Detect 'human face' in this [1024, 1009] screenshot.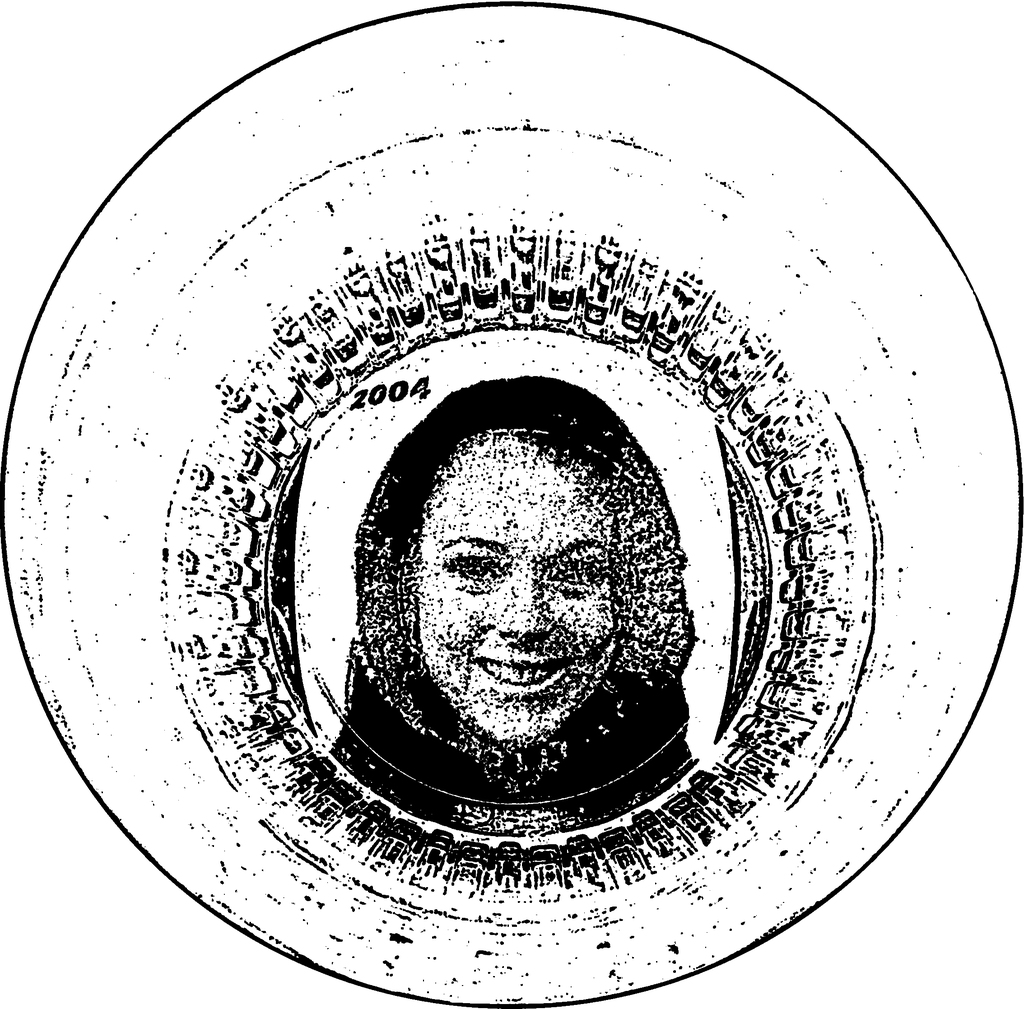
Detection: bbox=(415, 433, 611, 752).
